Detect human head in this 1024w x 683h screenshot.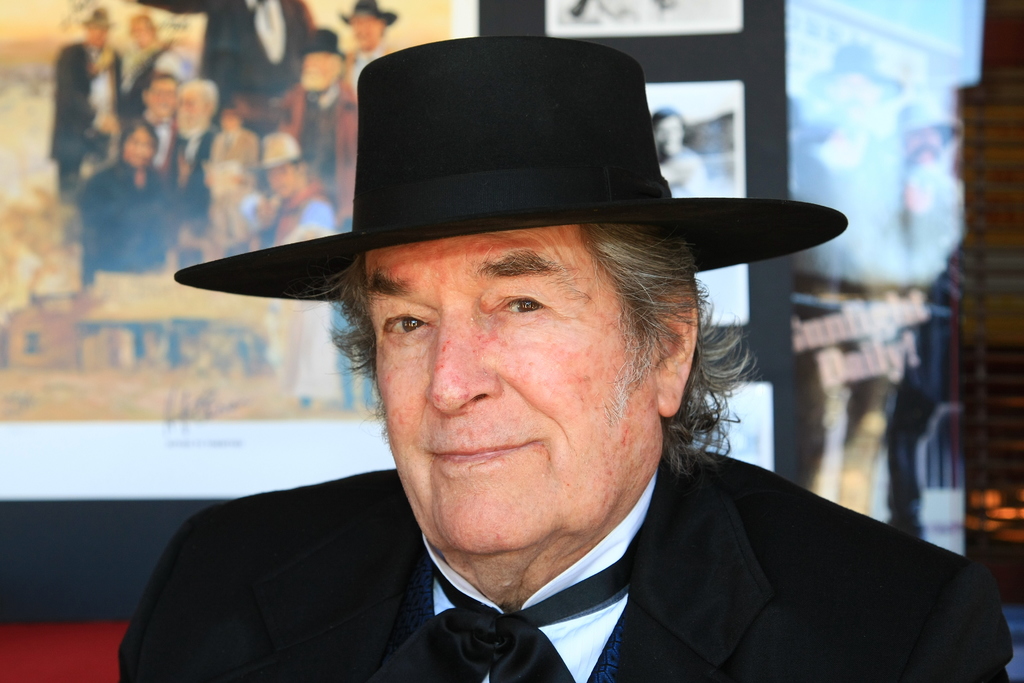
Detection: <region>652, 108, 684, 163</region>.
